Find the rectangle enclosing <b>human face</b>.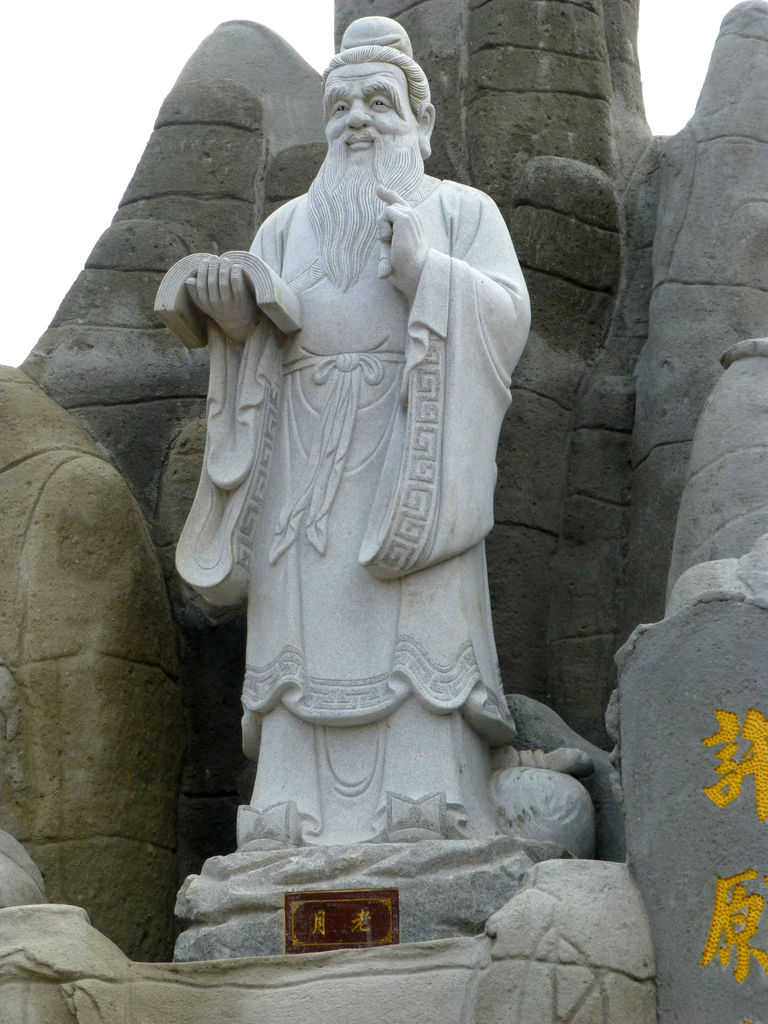
[x1=328, y1=71, x2=412, y2=159].
